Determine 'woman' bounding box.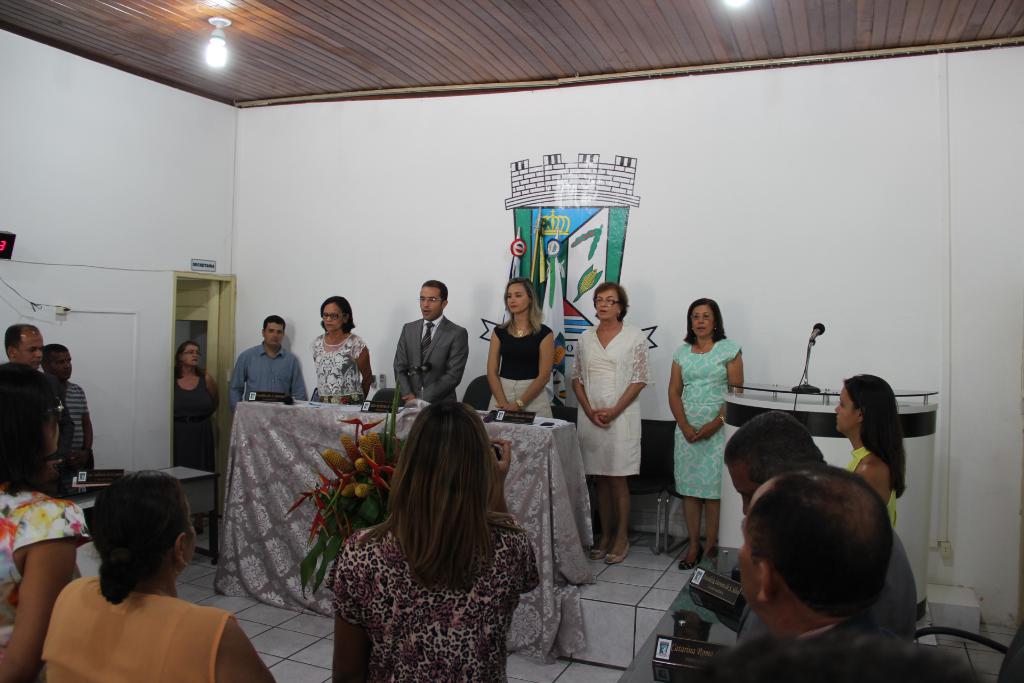
Determined: {"left": 310, "top": 295, "right": 372, "bottom": 407}.
